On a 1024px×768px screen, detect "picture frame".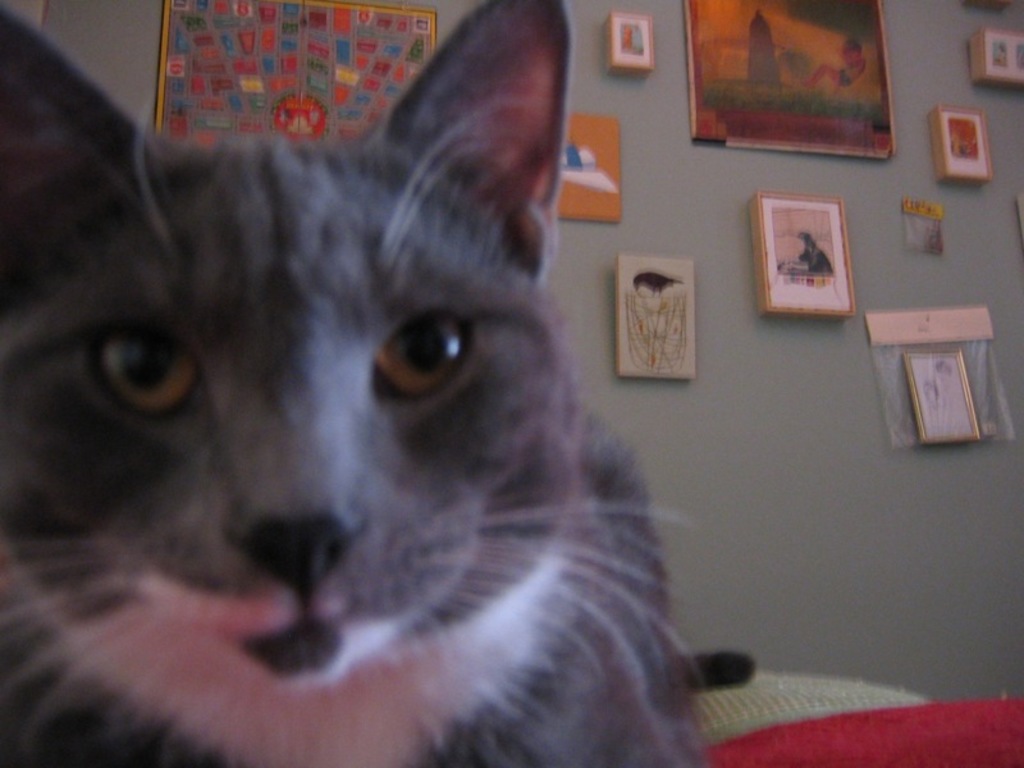
746, 196, 855, 317.
